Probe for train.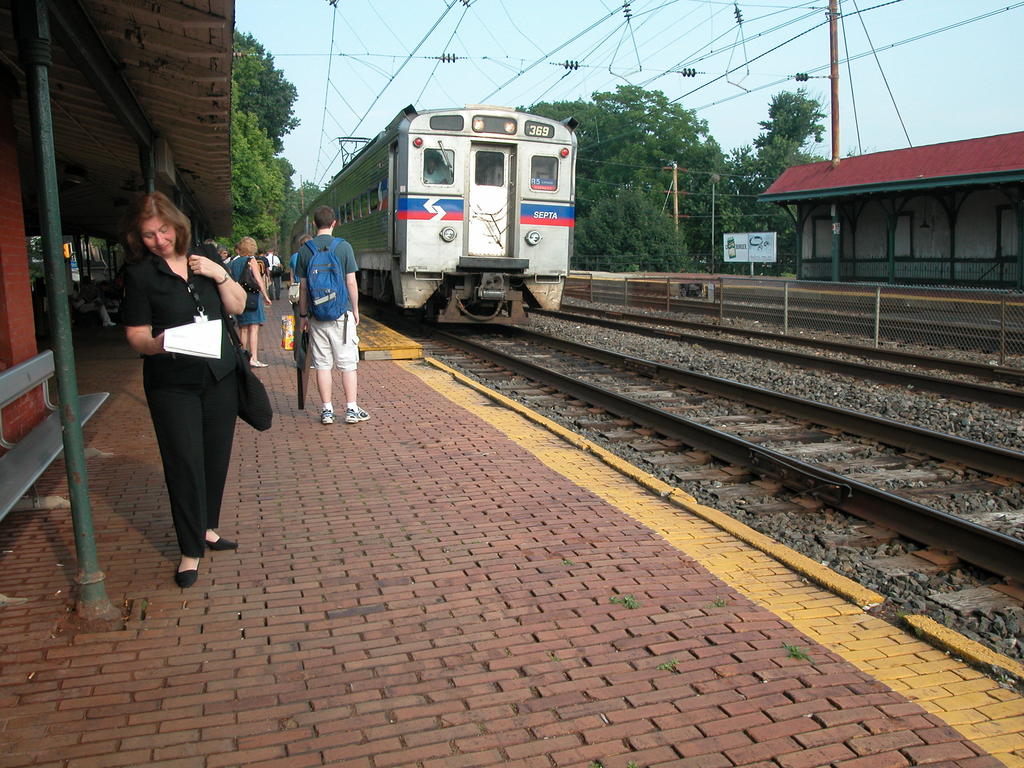
Probe result: l=288, t=104, r=582, b=322.
